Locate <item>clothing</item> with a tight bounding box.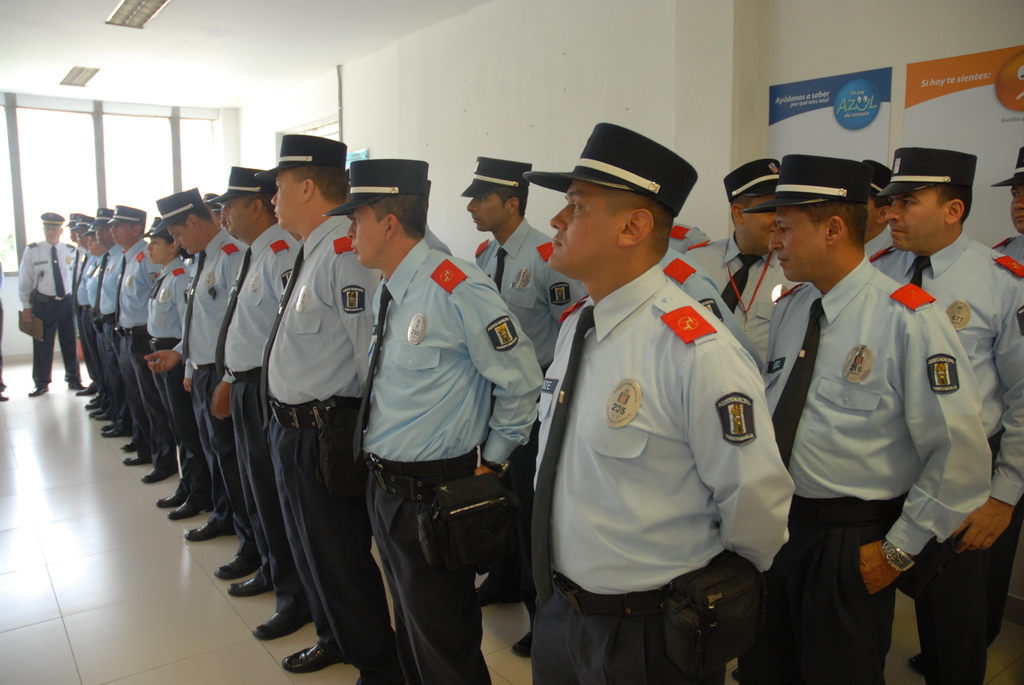
{"left": 757, "top": 198, "right": 1007, "bottom": 636}.
